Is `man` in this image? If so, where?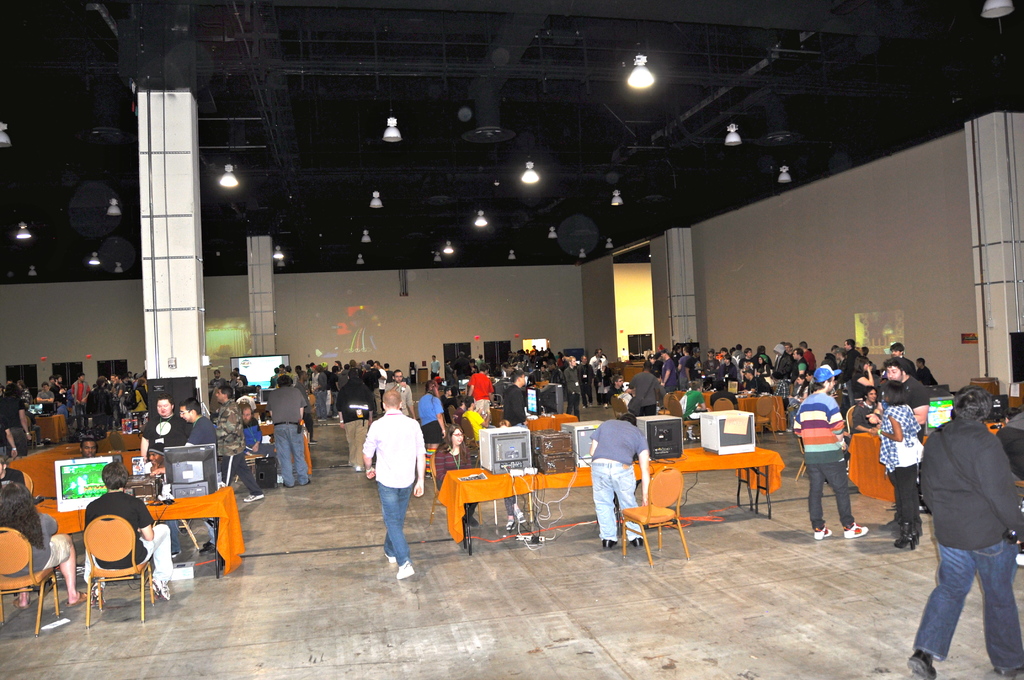
Yes, at [left=583, top=417, right=657, bottom=546].
